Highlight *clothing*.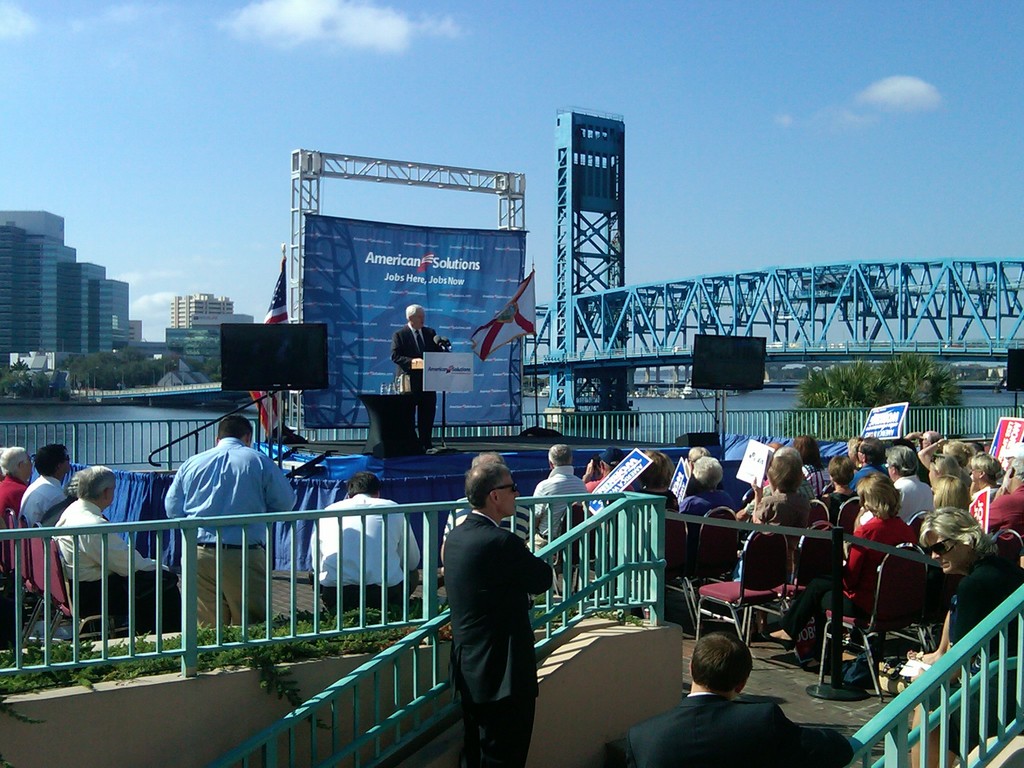
Highlighted region: <box>532,470,589,543</box>.
